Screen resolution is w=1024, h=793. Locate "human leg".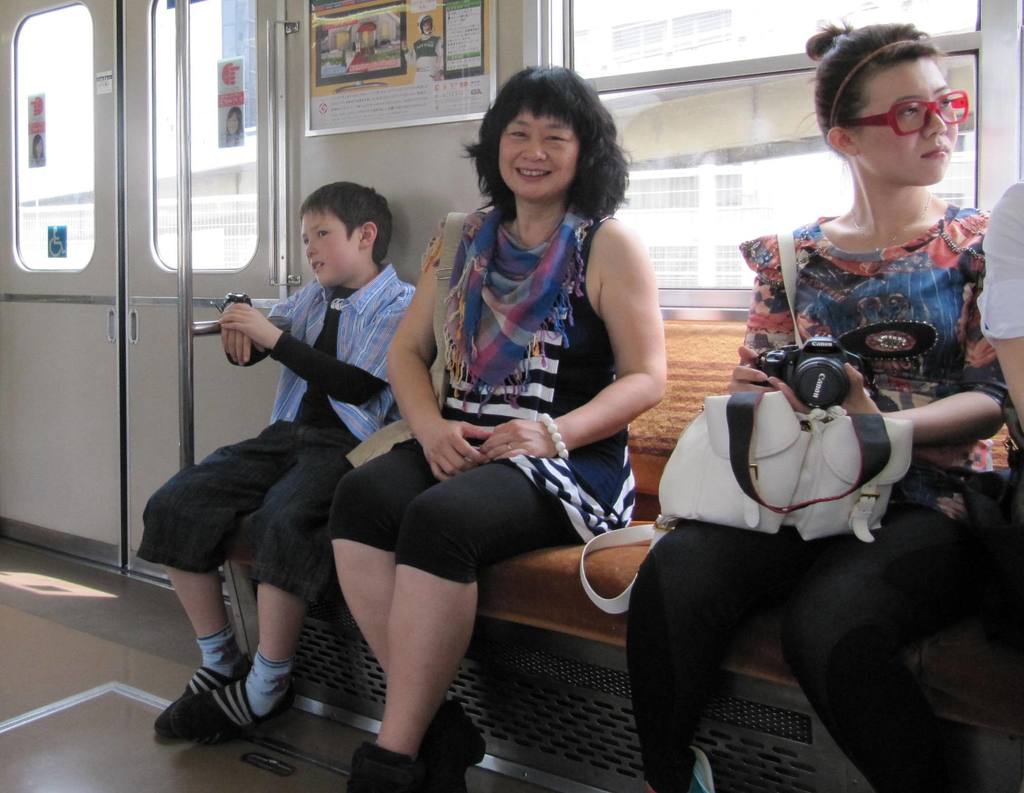
select_region(138, 415, 296, 733).
